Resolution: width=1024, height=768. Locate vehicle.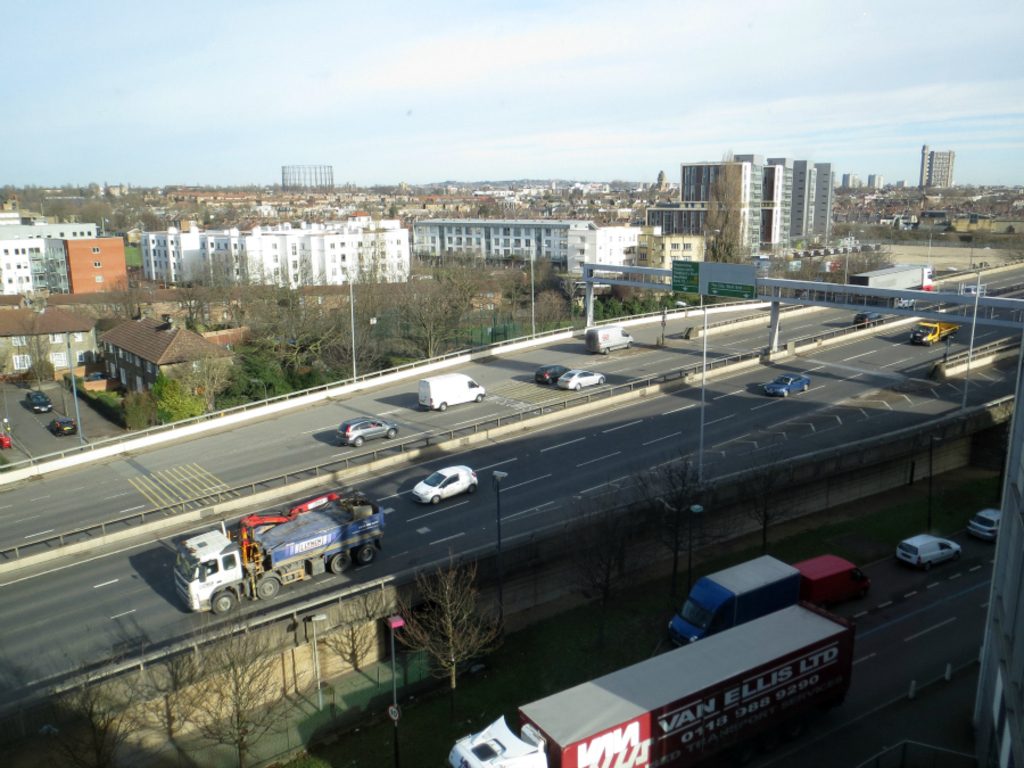
bbox(558, 369, 606, 395).
